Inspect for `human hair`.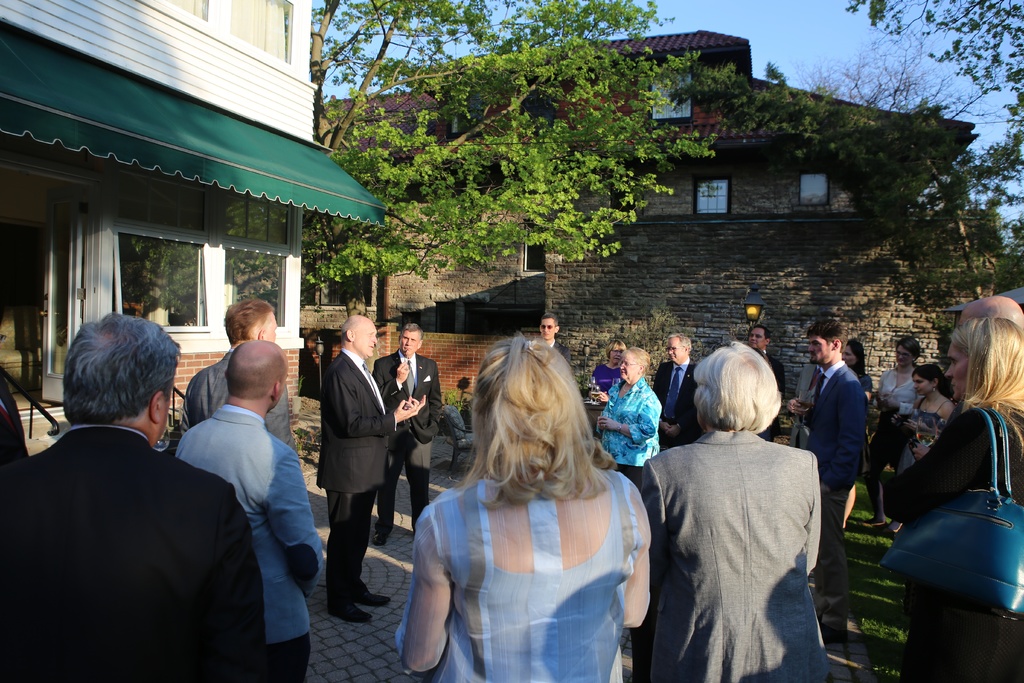
Inspection: box=[846, 339, 866, 377].
